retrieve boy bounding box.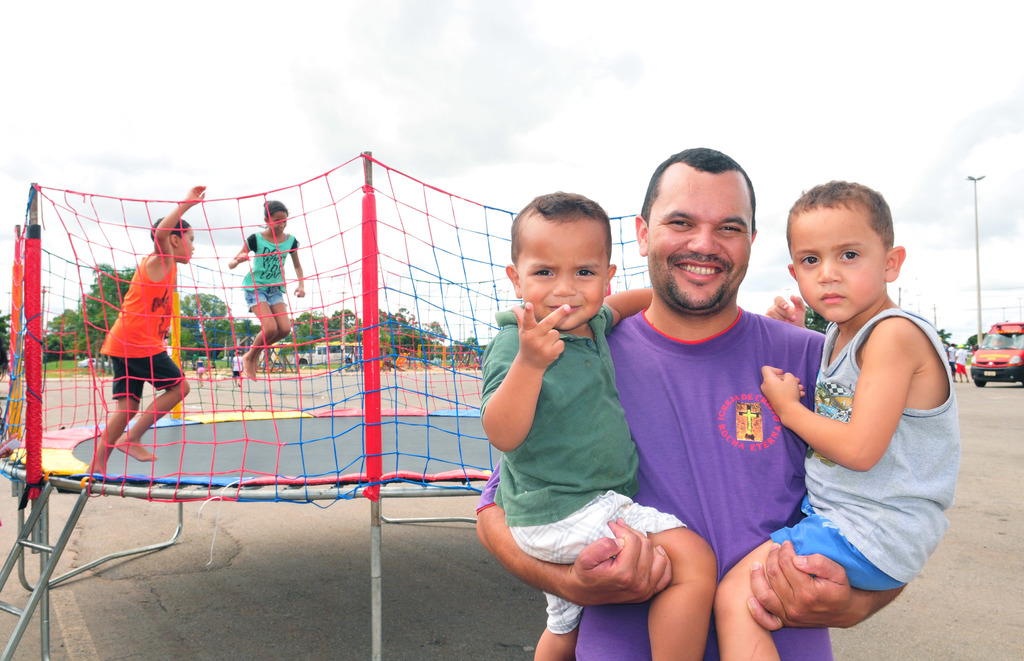
Bounding box: box(85, 186, 205, 473).
